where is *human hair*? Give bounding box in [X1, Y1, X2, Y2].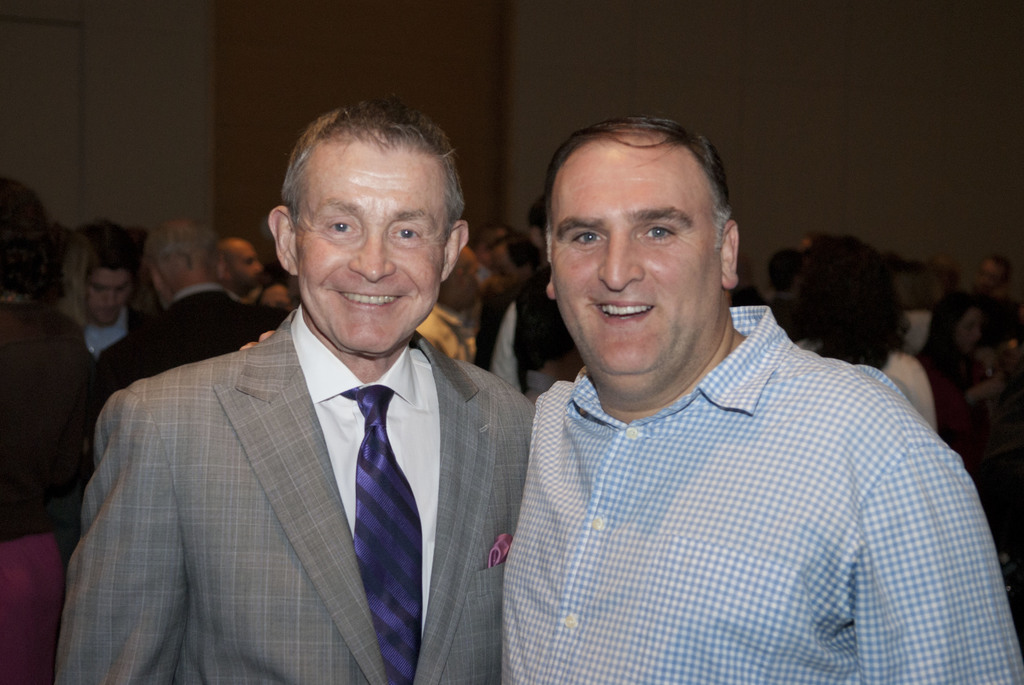
[485, 230, 540, 265].
